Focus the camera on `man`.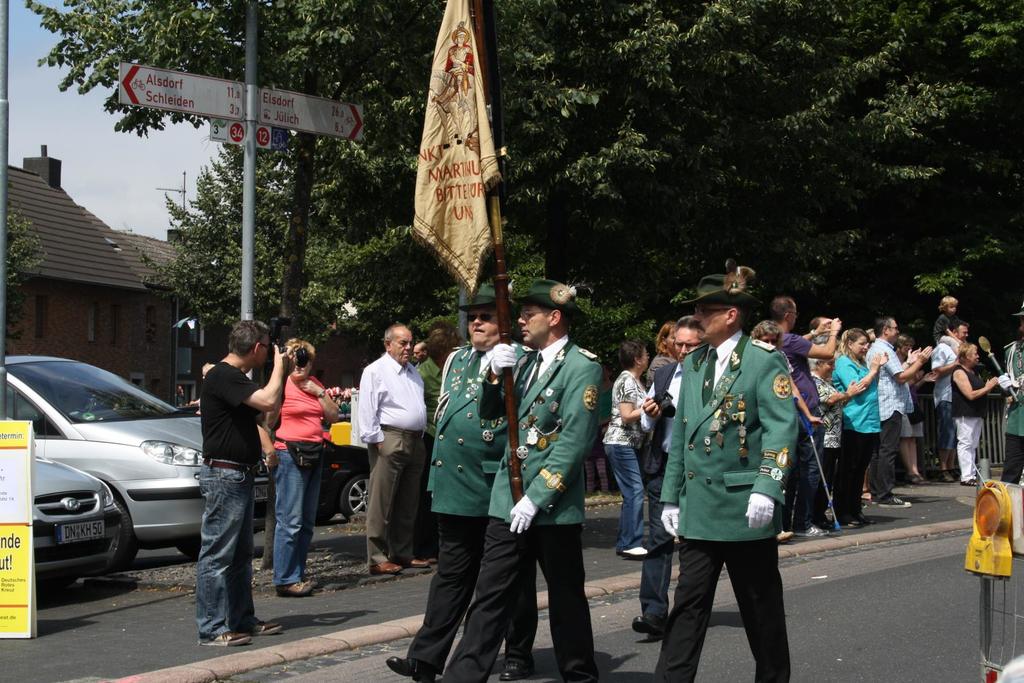
Focus region: Rect(863, 316, 932, 507).
